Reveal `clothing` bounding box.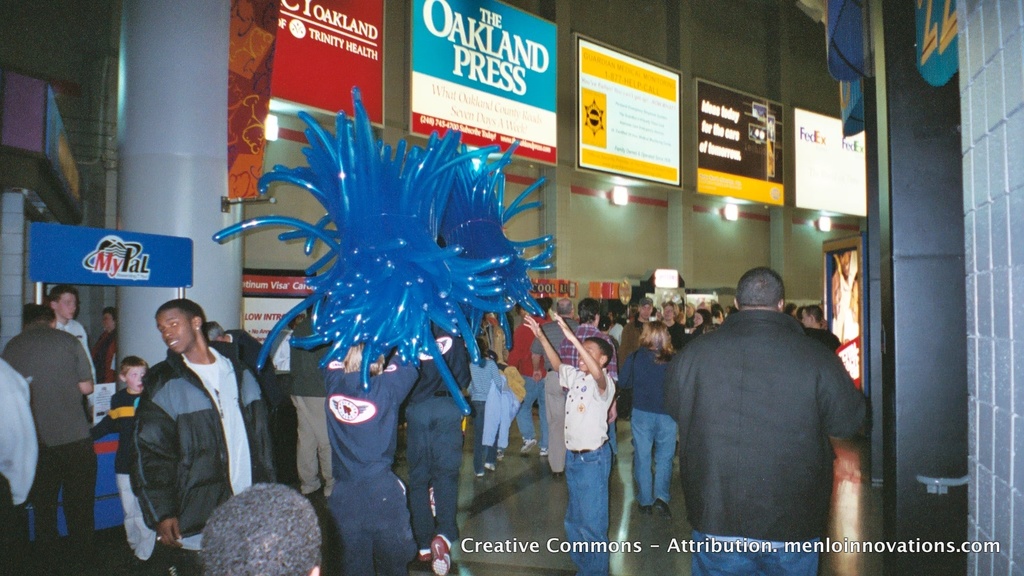
Revealed: [279, 318, 334, 483].
